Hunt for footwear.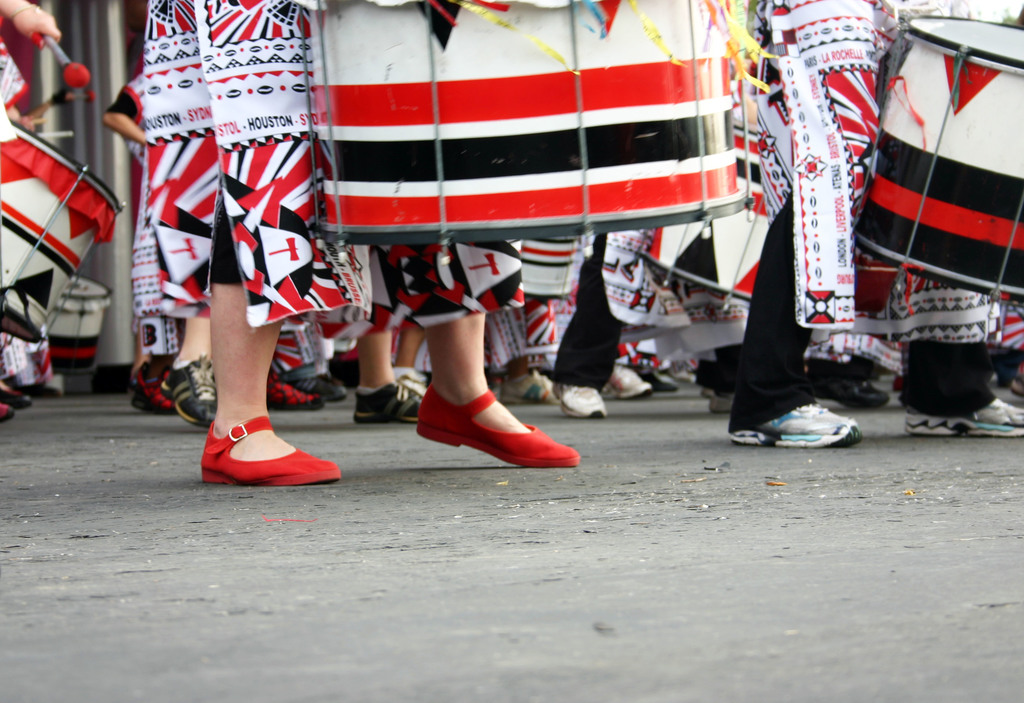
Hunted down at box=[354, 377, 425, 420].
